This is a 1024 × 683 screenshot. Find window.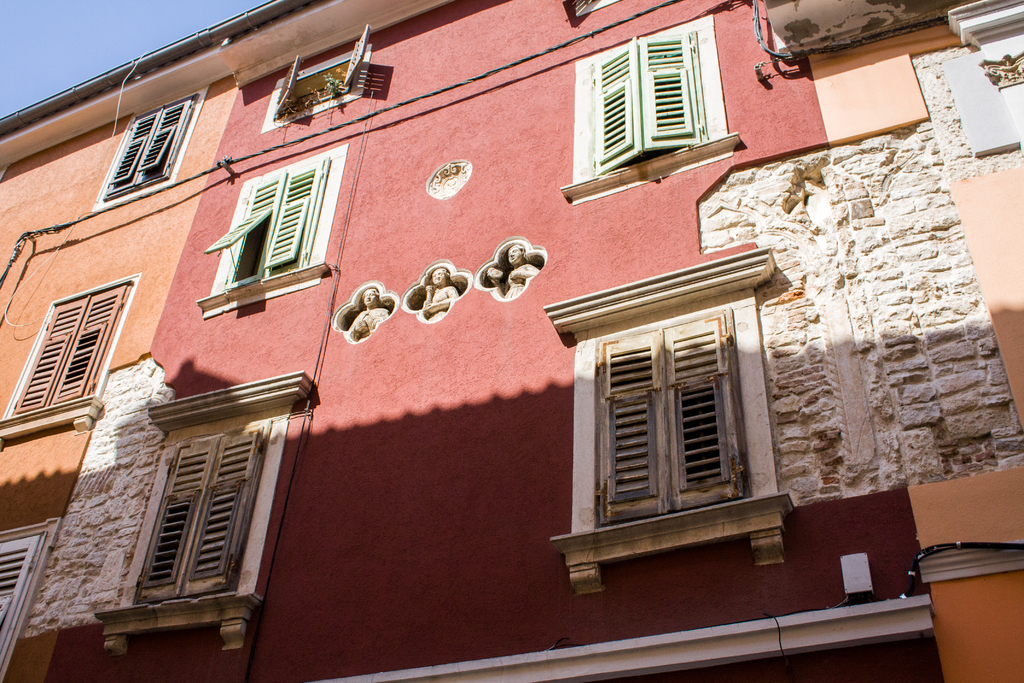
Bounding box: [223,151,332,288].
